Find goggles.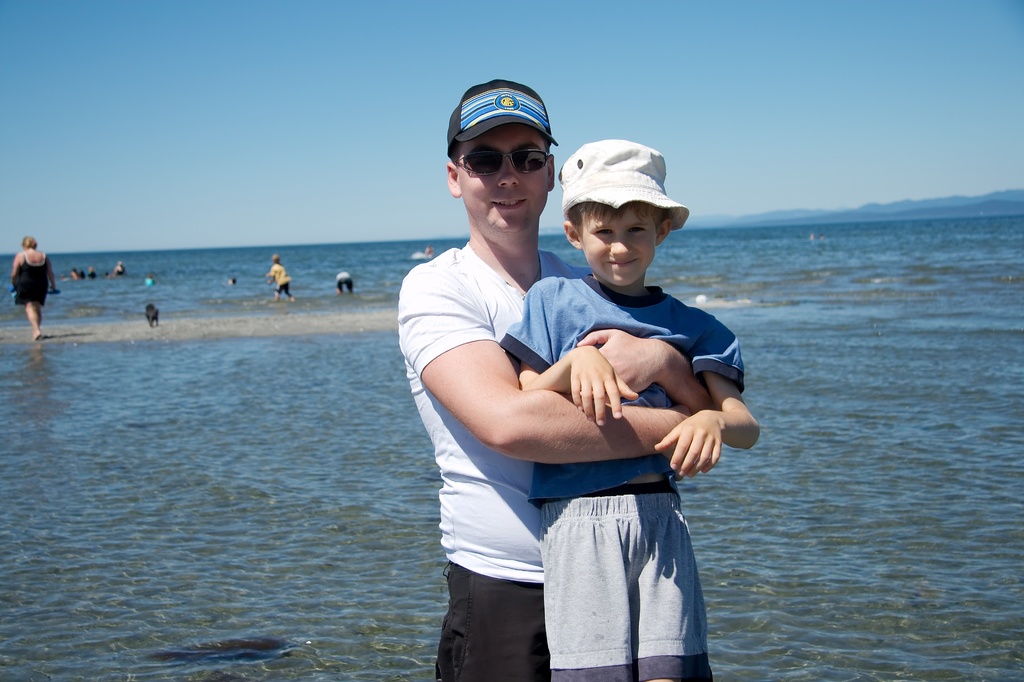
(x1=459, y1=151, x2=557, y2=177).
